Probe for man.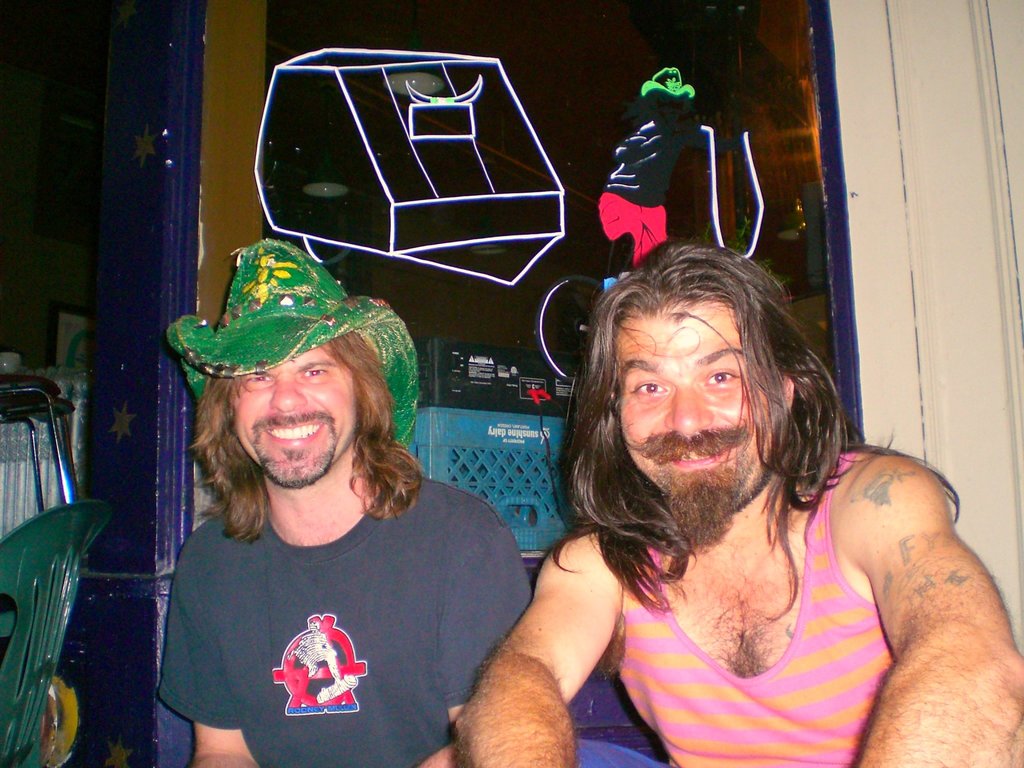
Probe result: pyautogui.locateOnScreen(451, 241, 1023, 767).
